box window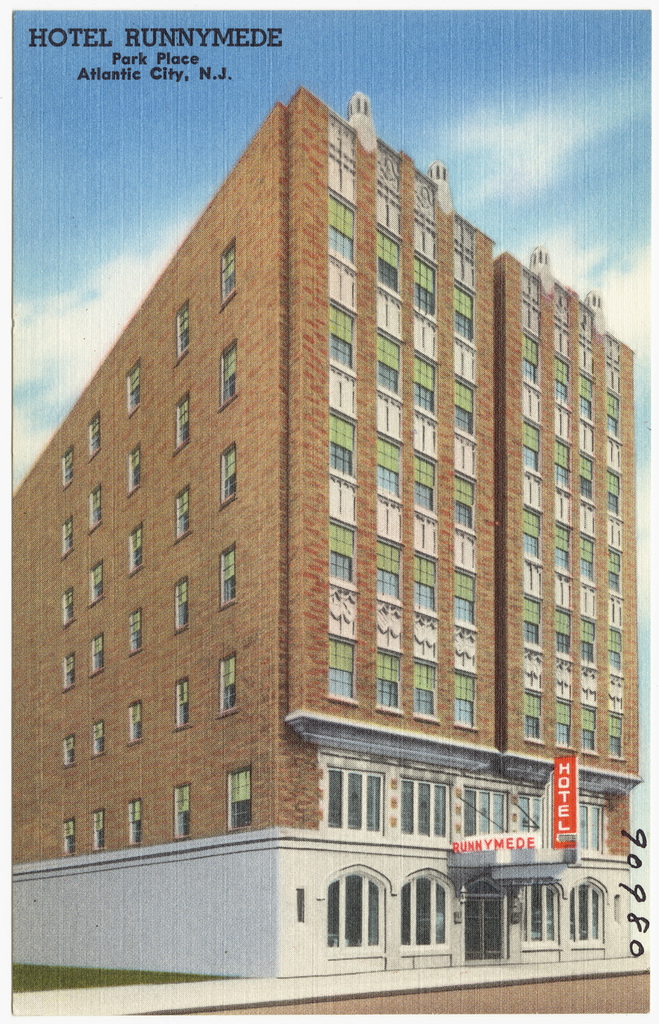
x1=173, y1=394, x2=189, y2=449
